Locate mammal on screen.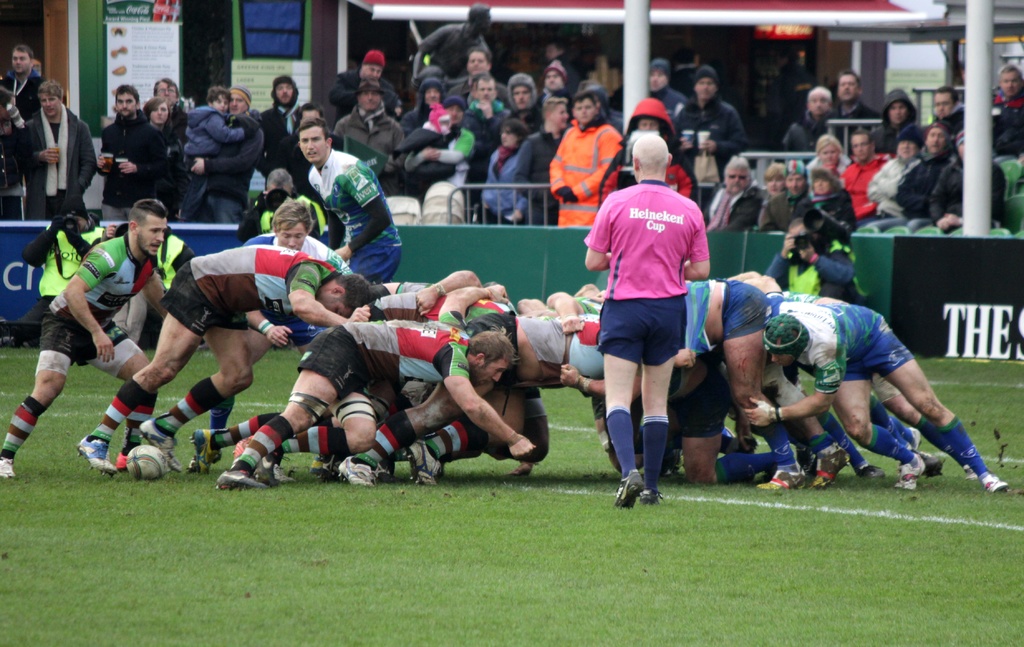
On screen at bbox=(93, 204, 196, 339).
